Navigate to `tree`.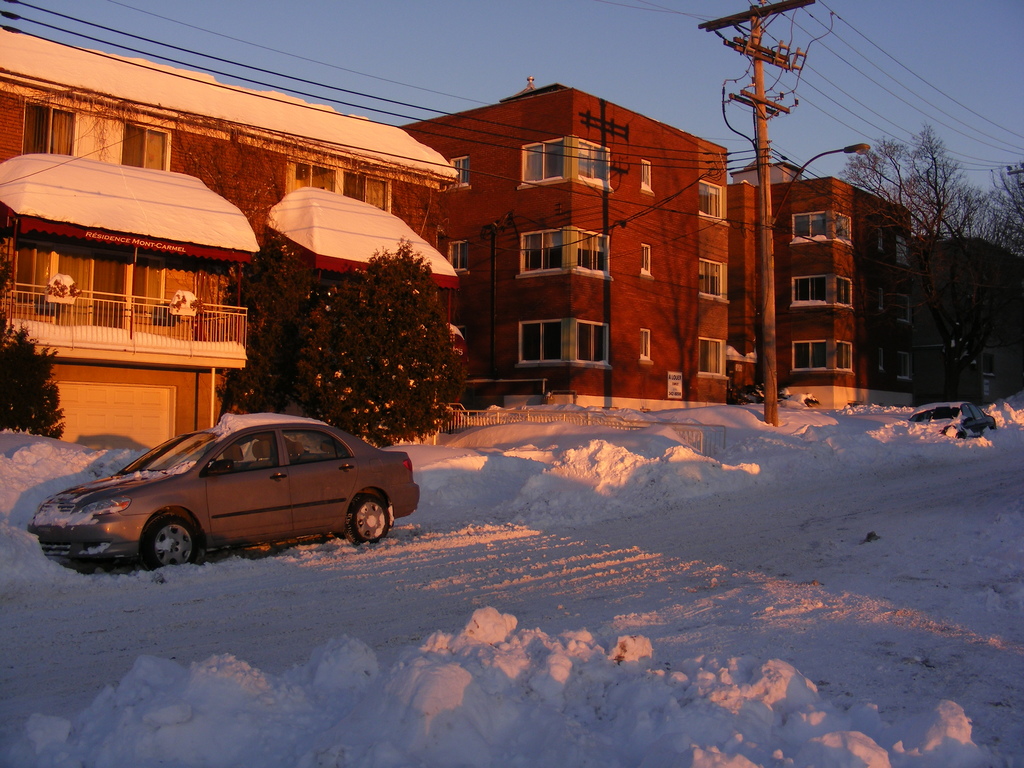
Navigation target: [left=293, top=243, right=462, bottom=456].
